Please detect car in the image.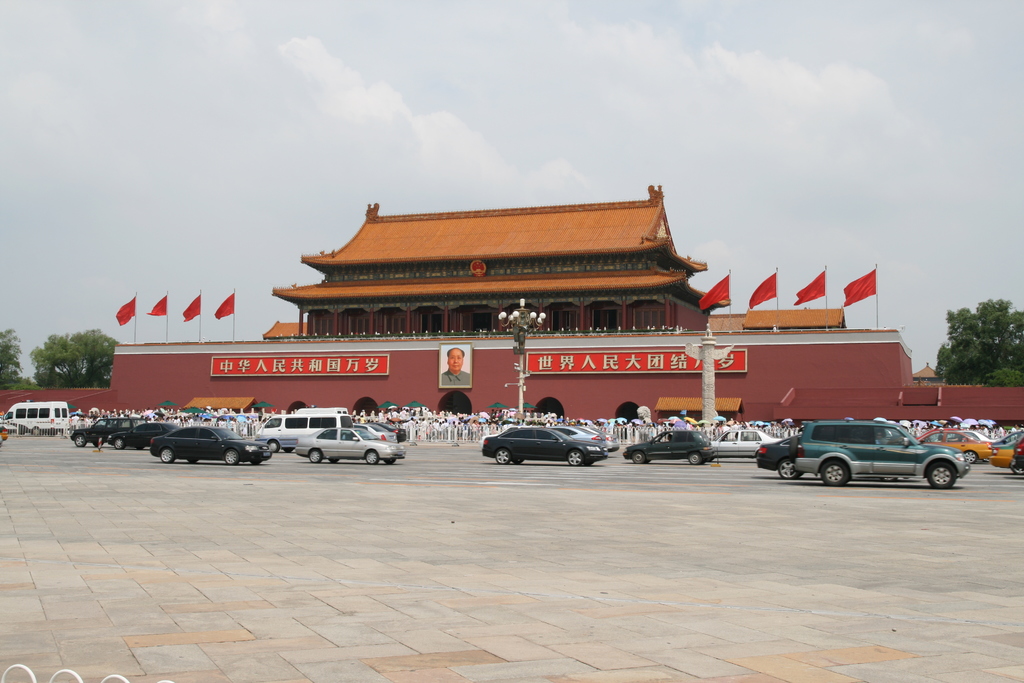
Rect(479, 423, 599, 470).
